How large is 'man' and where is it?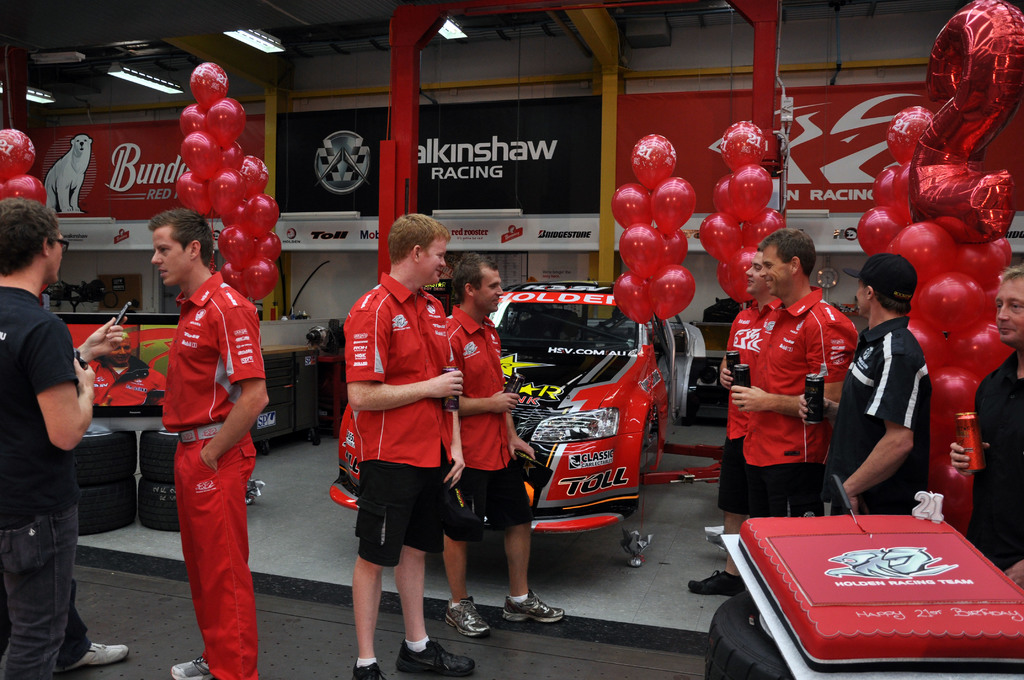
Bounding box: Rect(0, 198, 130, 679).
